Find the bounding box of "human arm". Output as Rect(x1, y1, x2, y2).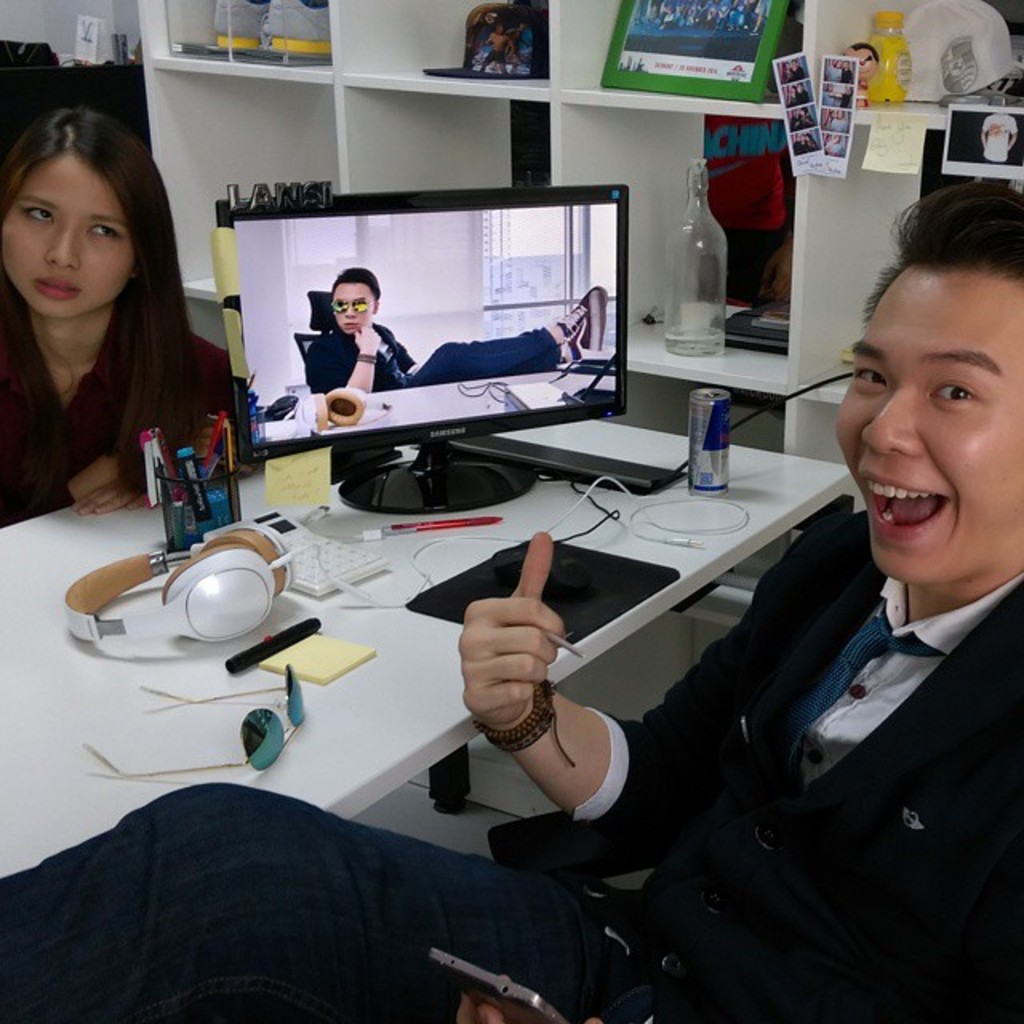
Rect(355, 326, 387, 395).
